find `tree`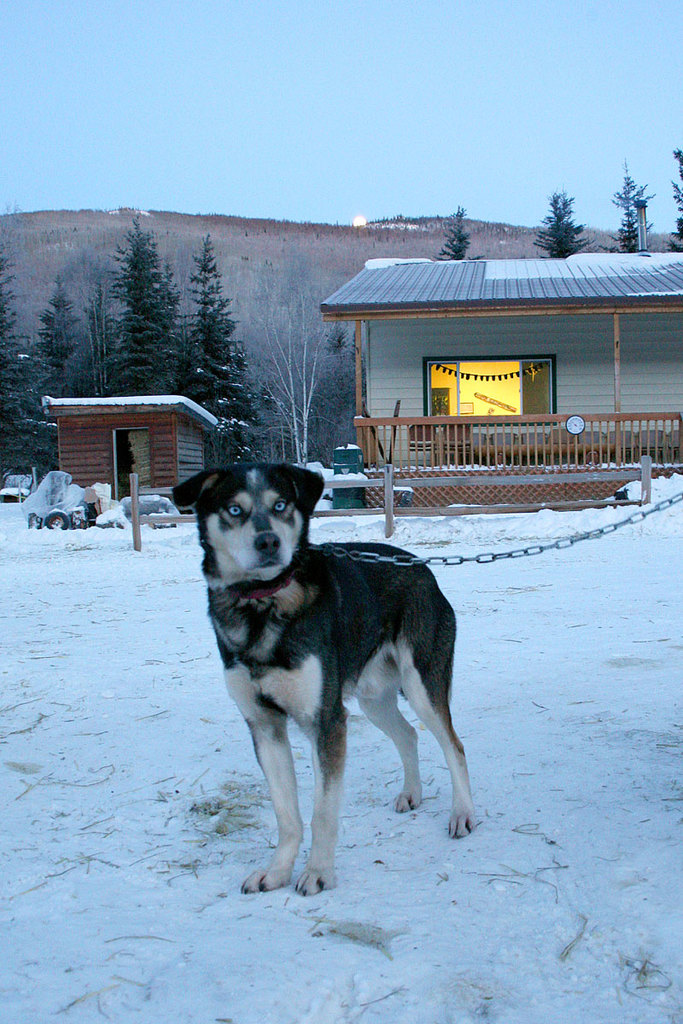
605:161:650:247
